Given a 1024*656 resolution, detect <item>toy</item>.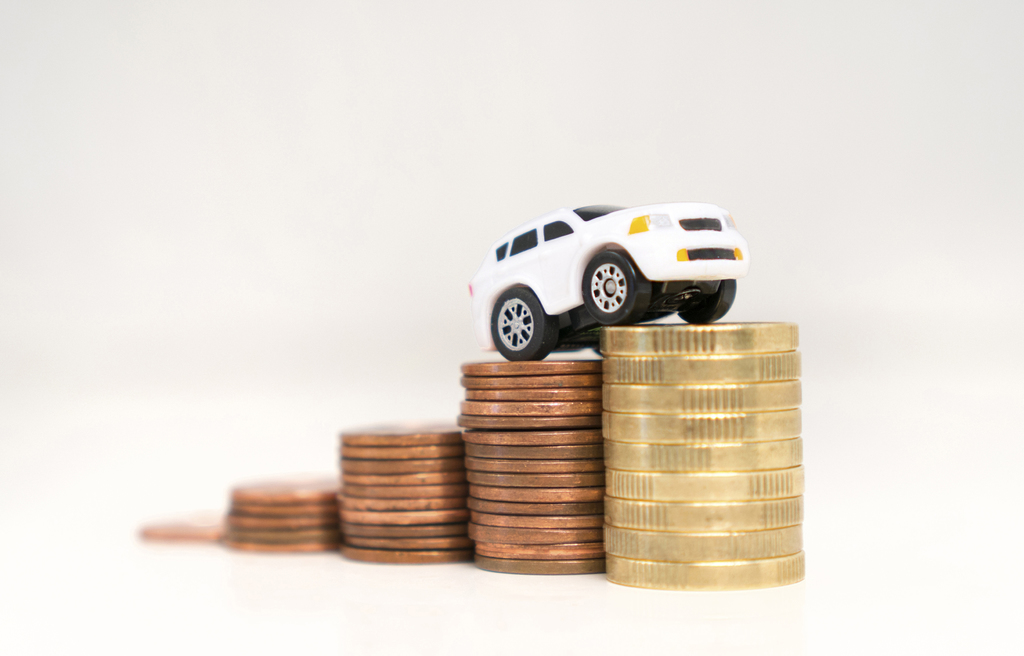
box=[449, 183, 765, 374].
